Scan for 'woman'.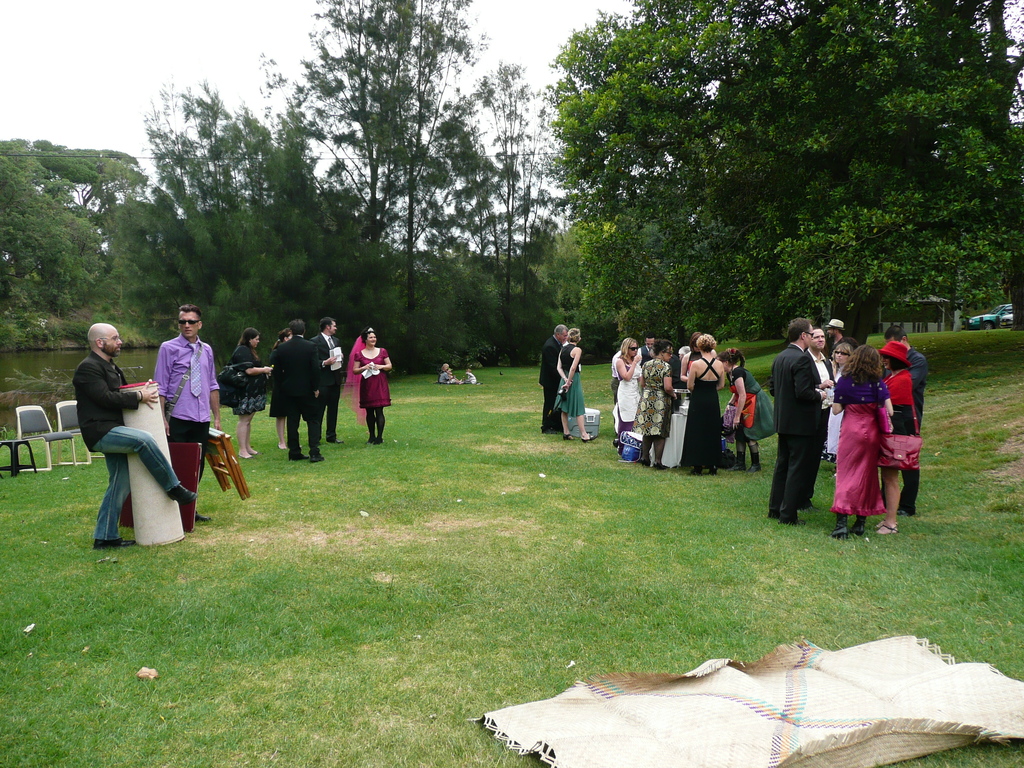
Scan result: [628, 340, 681, 465].
